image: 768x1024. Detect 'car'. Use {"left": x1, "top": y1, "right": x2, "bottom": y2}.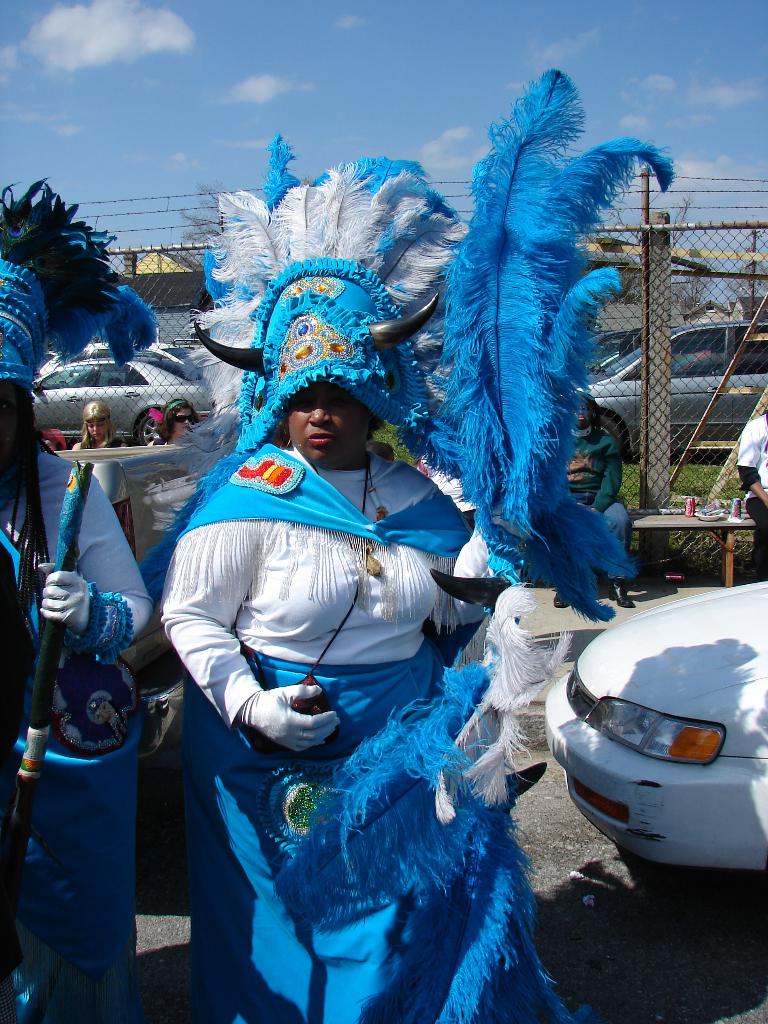
{"left": 77, "top": 442, "right": 210, "bottom": 753}.
